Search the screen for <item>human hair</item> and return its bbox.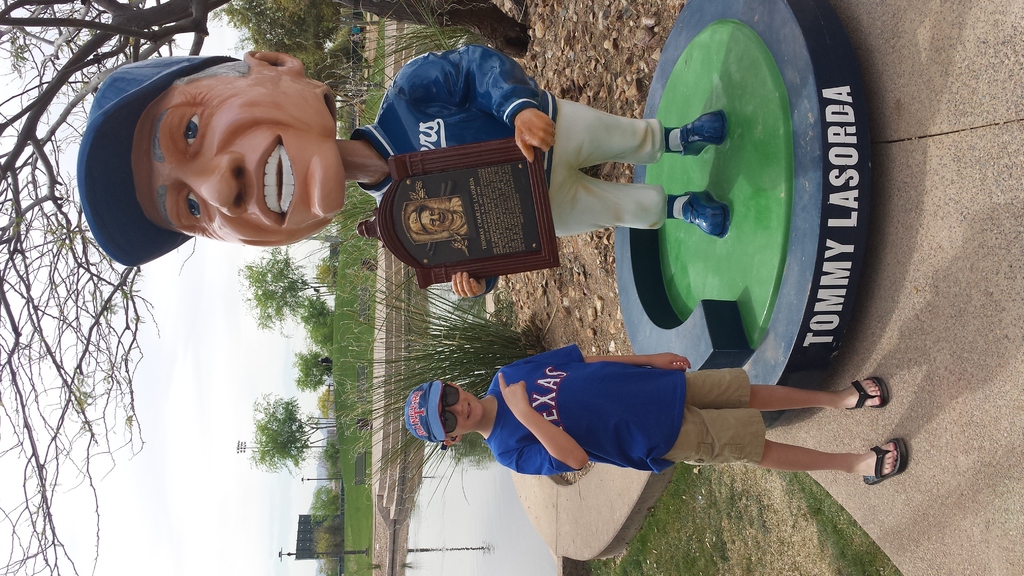
Found: pyautogui.locateOnScreen(168, 52, 252, 82).
